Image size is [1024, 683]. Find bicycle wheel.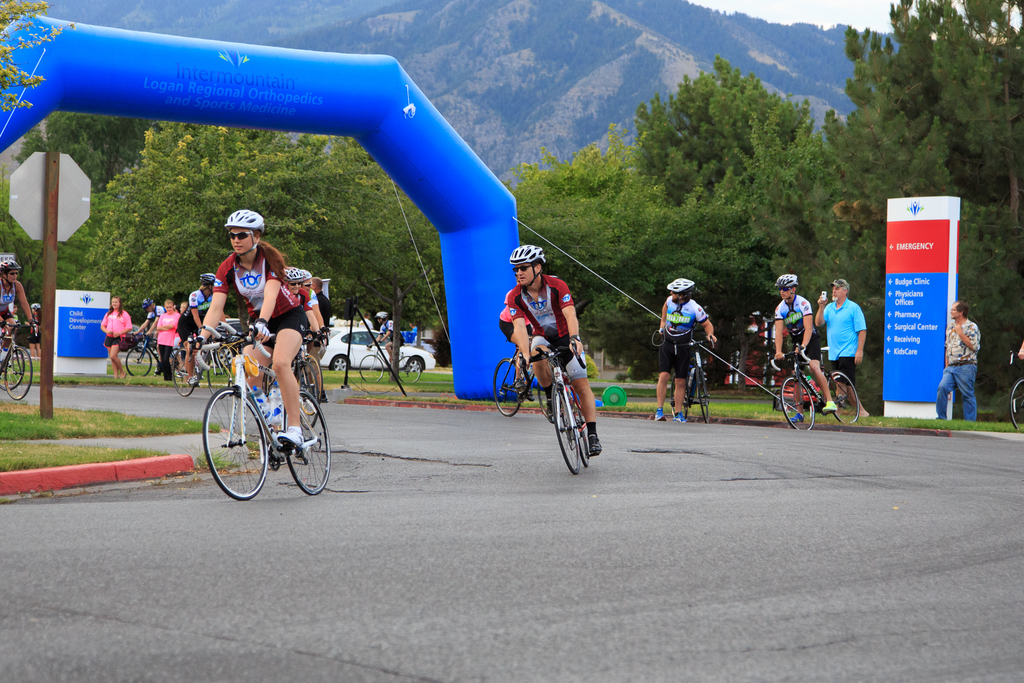
568, 393, 591, 468.
